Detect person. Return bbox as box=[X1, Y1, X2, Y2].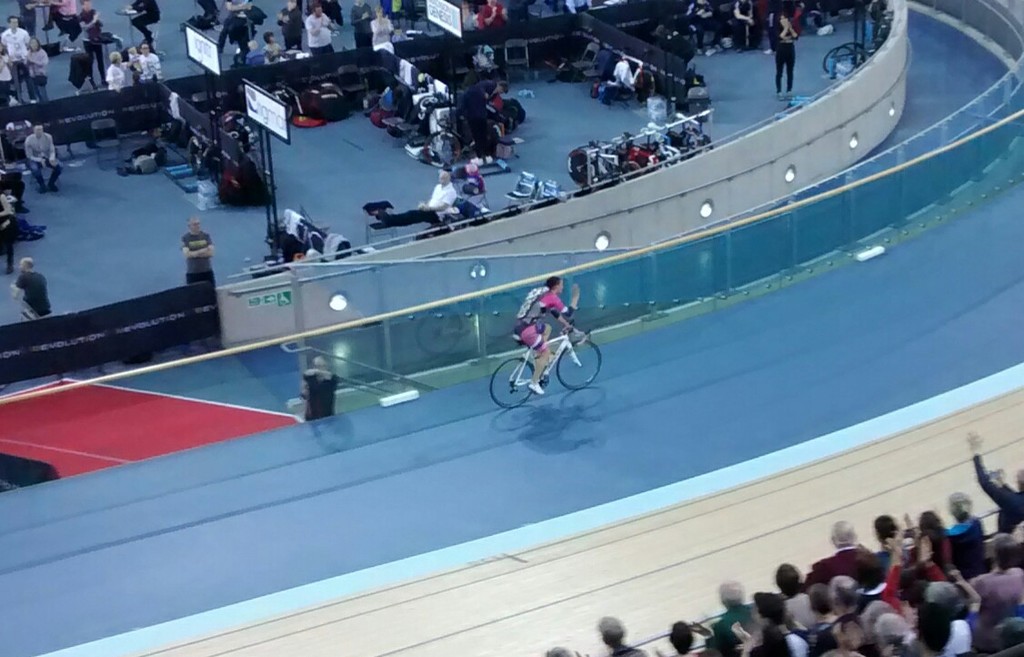
box=[180, 217, 216, 281].
